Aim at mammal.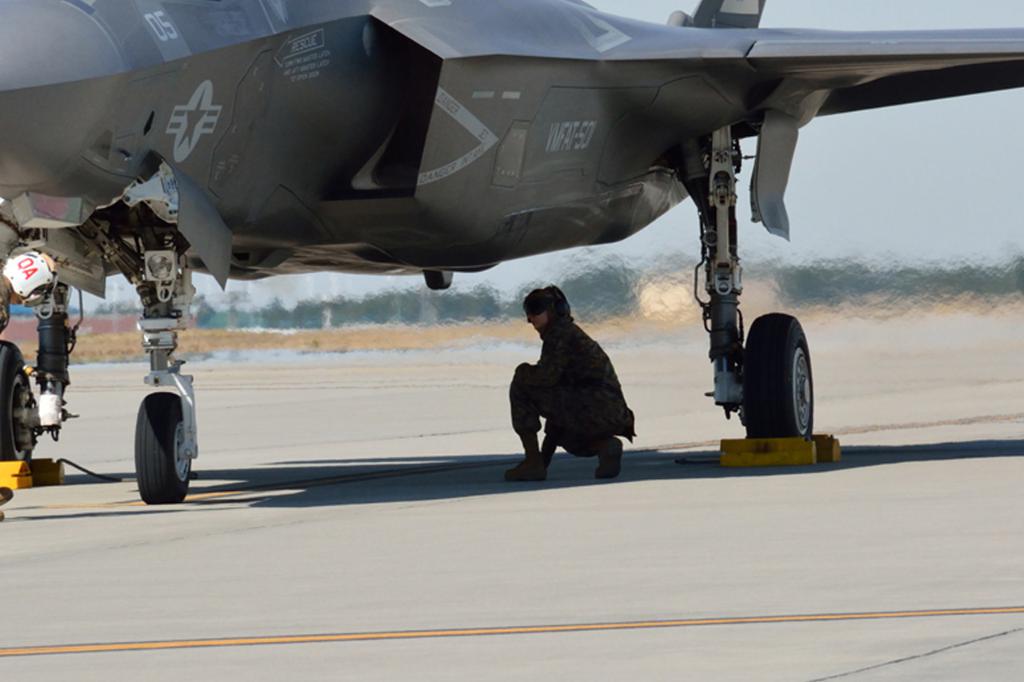
Aimed at bbox=[505, 281, 643, 478].
